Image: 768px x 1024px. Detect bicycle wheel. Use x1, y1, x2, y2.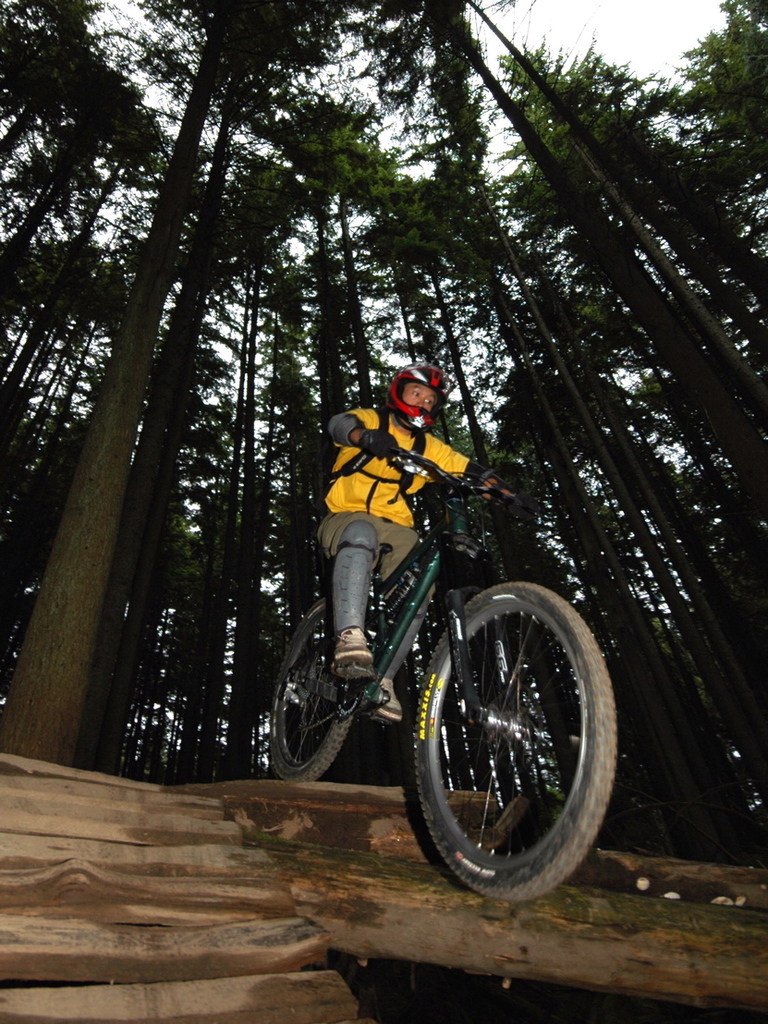
418, 582, 617, 903.
